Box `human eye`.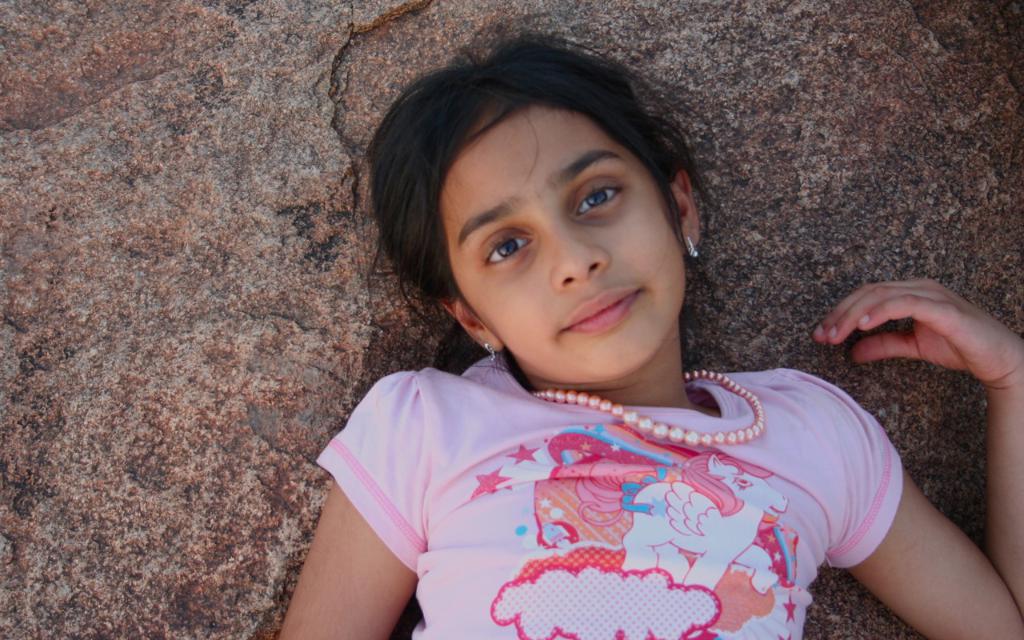
480 232 541 272.
